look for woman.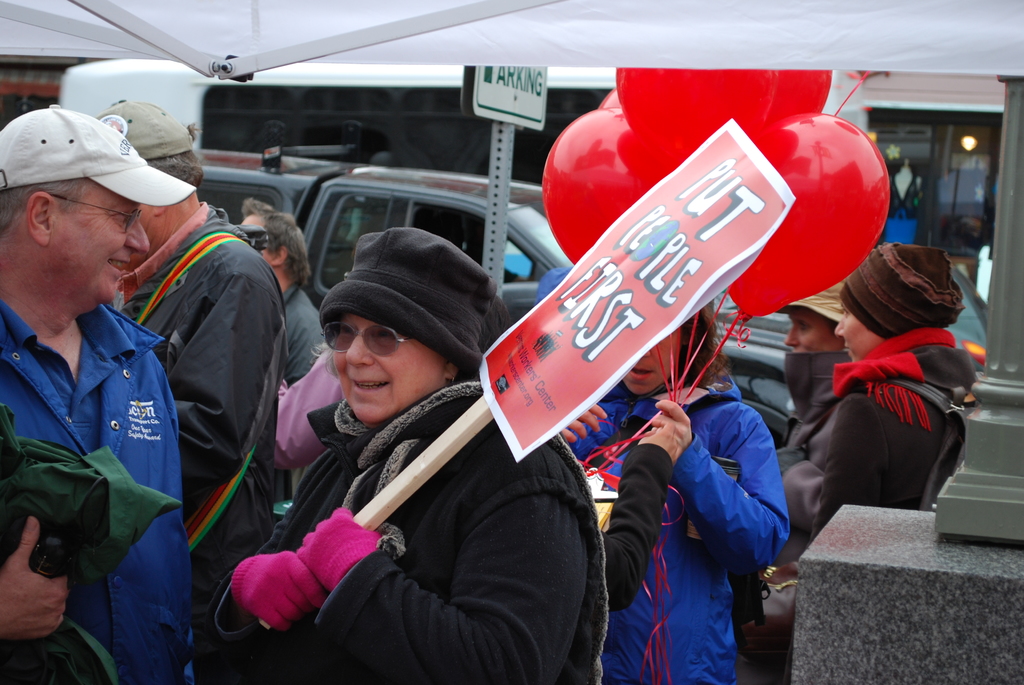
Found: <region>770, 241, 986, 586</region>.
